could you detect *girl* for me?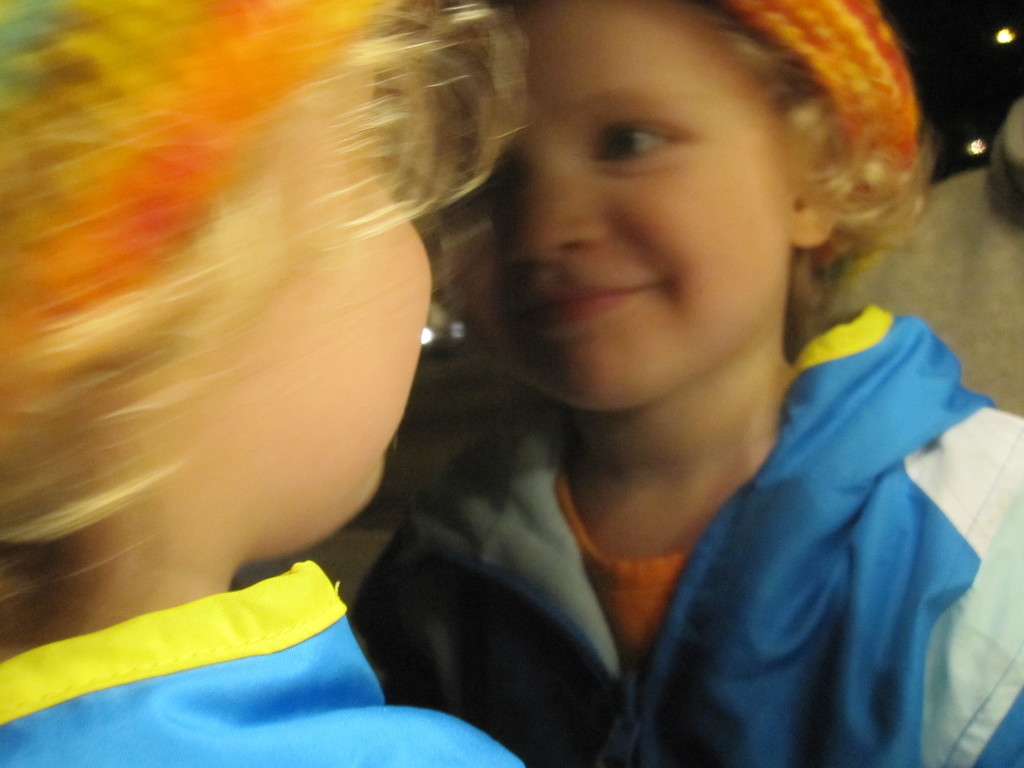
Detection result: 345 1 1023 767.
